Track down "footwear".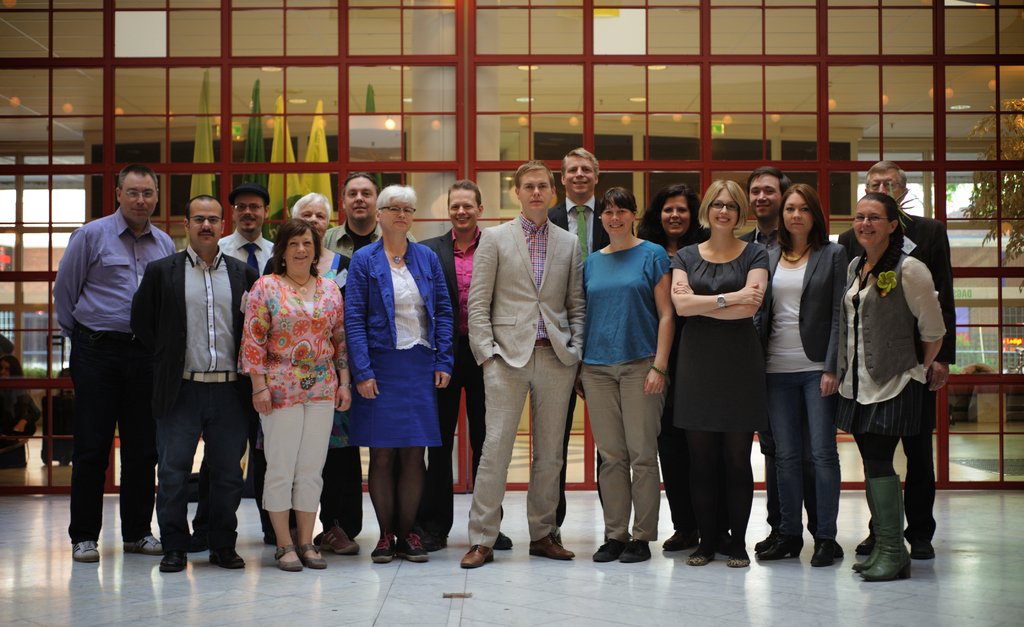
Tracked to x1=396 y1=530 x2=424 y2=562.
